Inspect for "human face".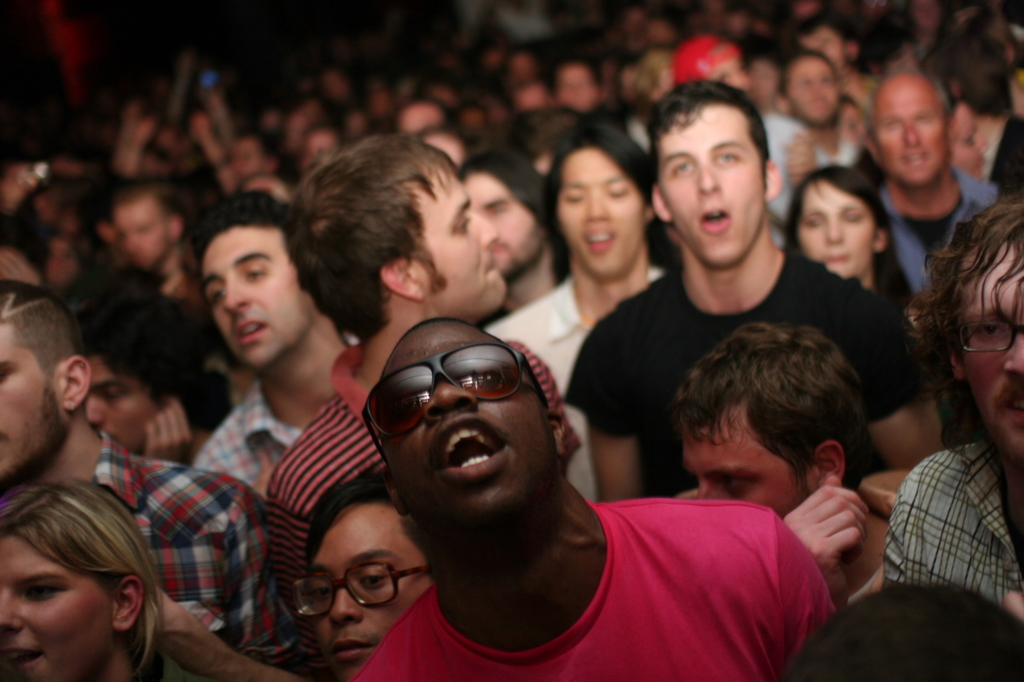
Inspection: [x1=370, y1=322, x2=554, y2=528].
